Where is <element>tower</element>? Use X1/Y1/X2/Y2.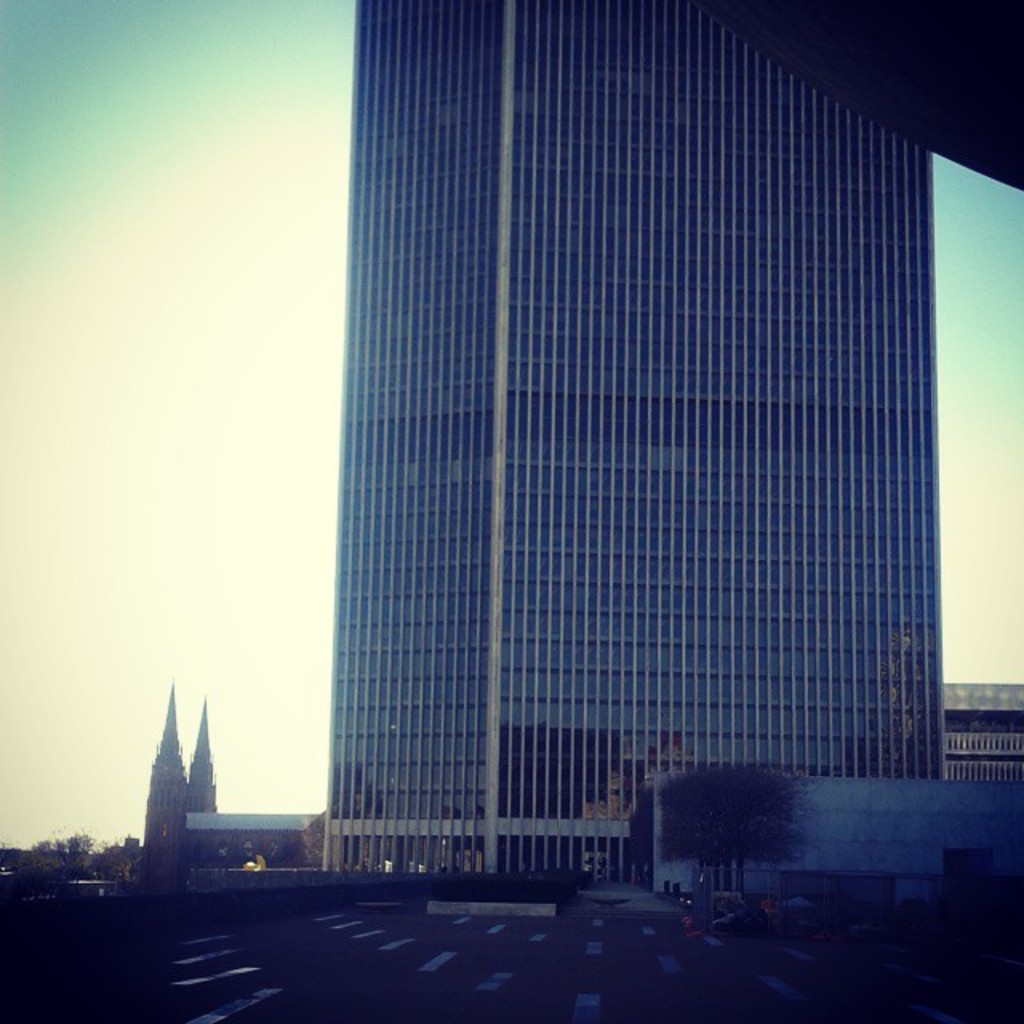
141/675/189/894.
